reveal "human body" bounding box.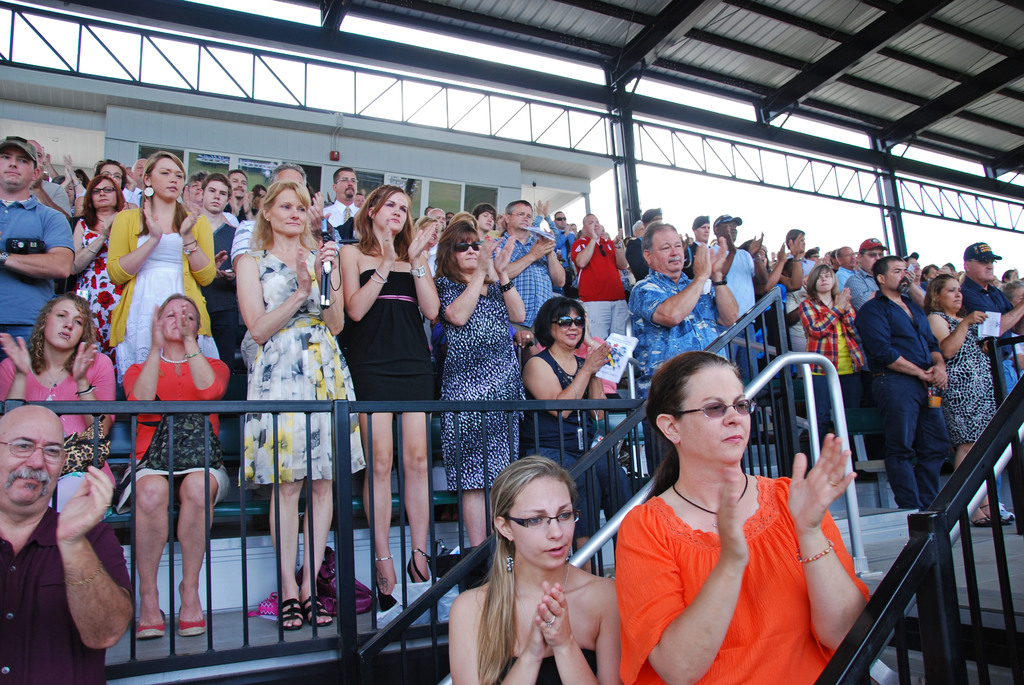
Revealed: x1=333, y1=178, x2=439, y2=607.
